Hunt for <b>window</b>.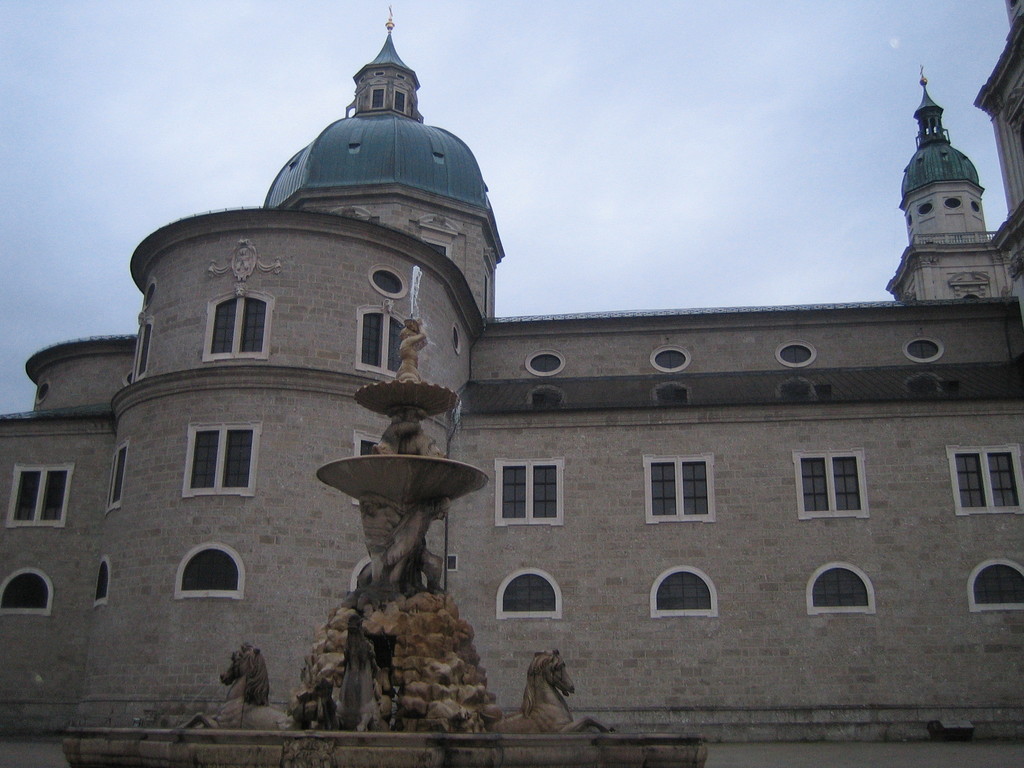
Hunted down at left=353, top=427, right=383, bottom=506.
